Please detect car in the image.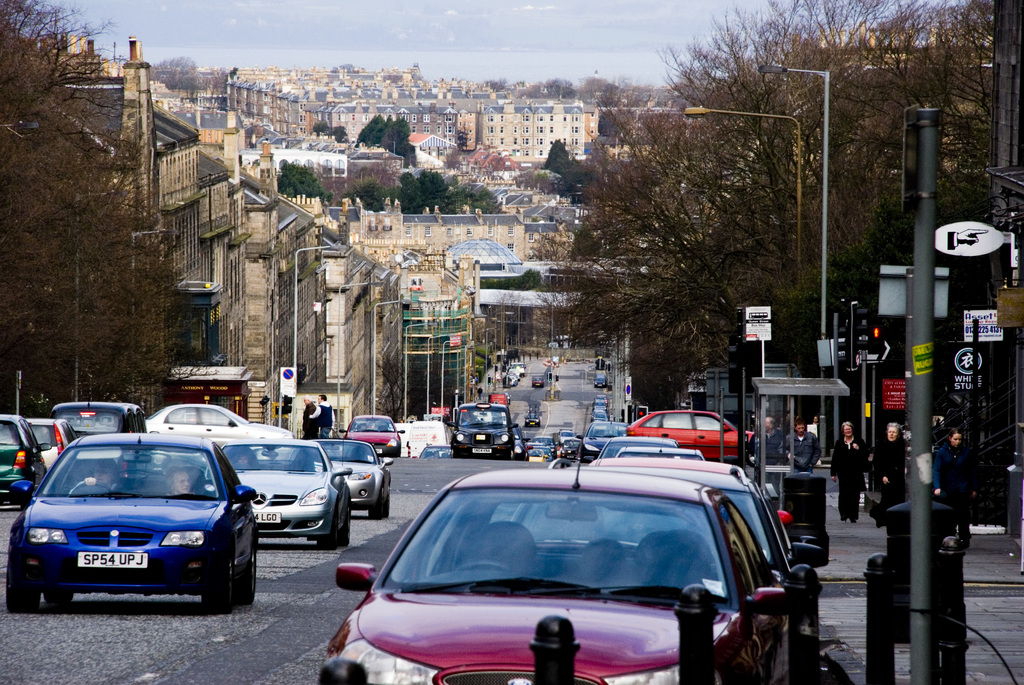
{"x1": 0, "y1": 409, "x2": 44, "y2": 533}.
